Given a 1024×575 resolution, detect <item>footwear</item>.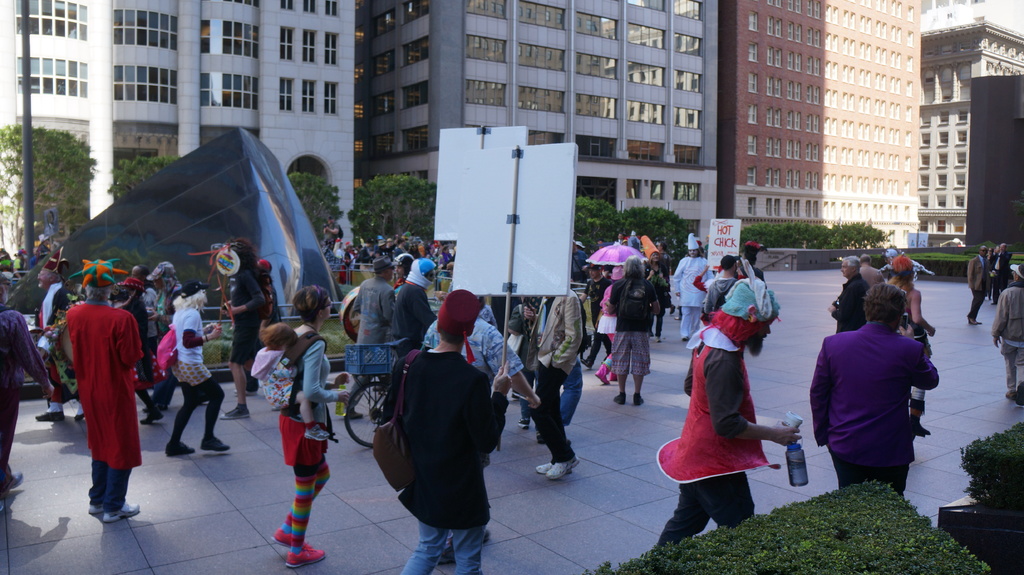
(x1=543, y1=461, x2=584, y2=482).
